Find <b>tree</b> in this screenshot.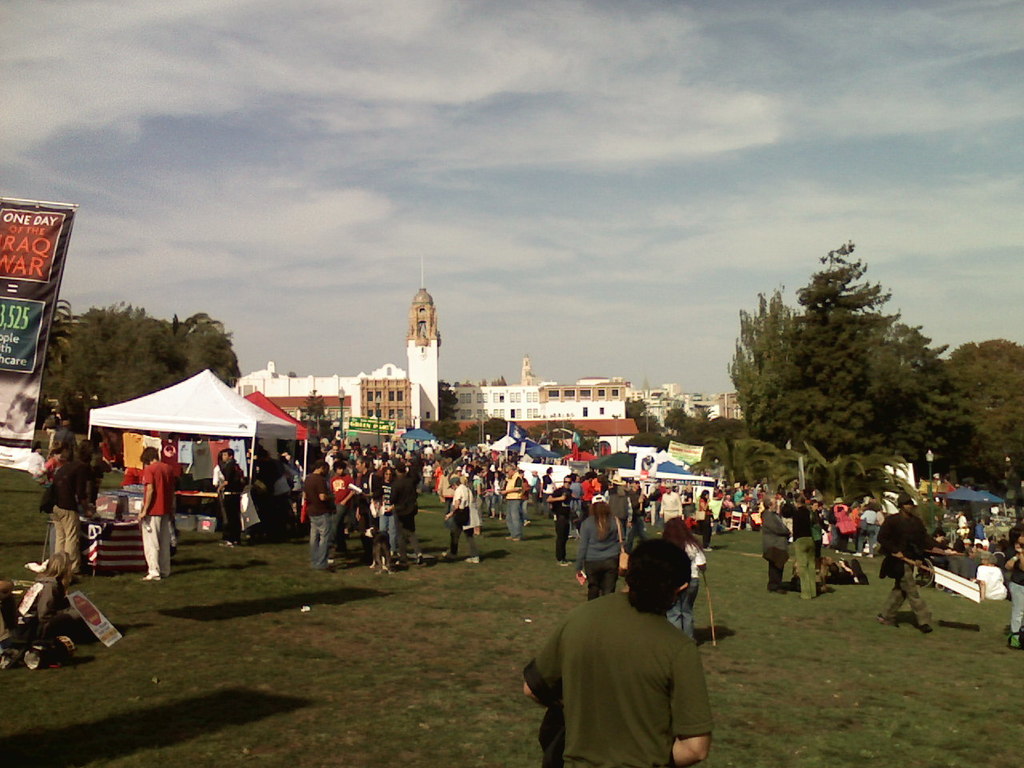
The bounding box for <b>tree</b> is pyautogui.locateOnScreen(45, 298, 69, 359).
